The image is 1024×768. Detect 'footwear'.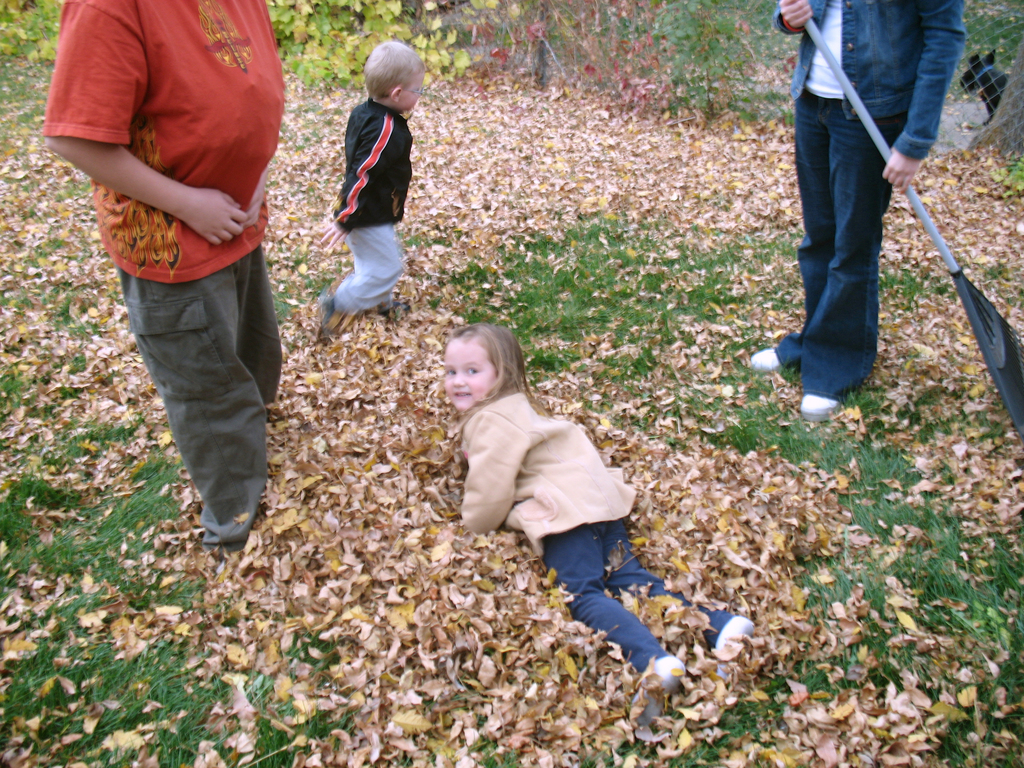
Detection: x1=632 y1=651 x2=680 y2=723.
